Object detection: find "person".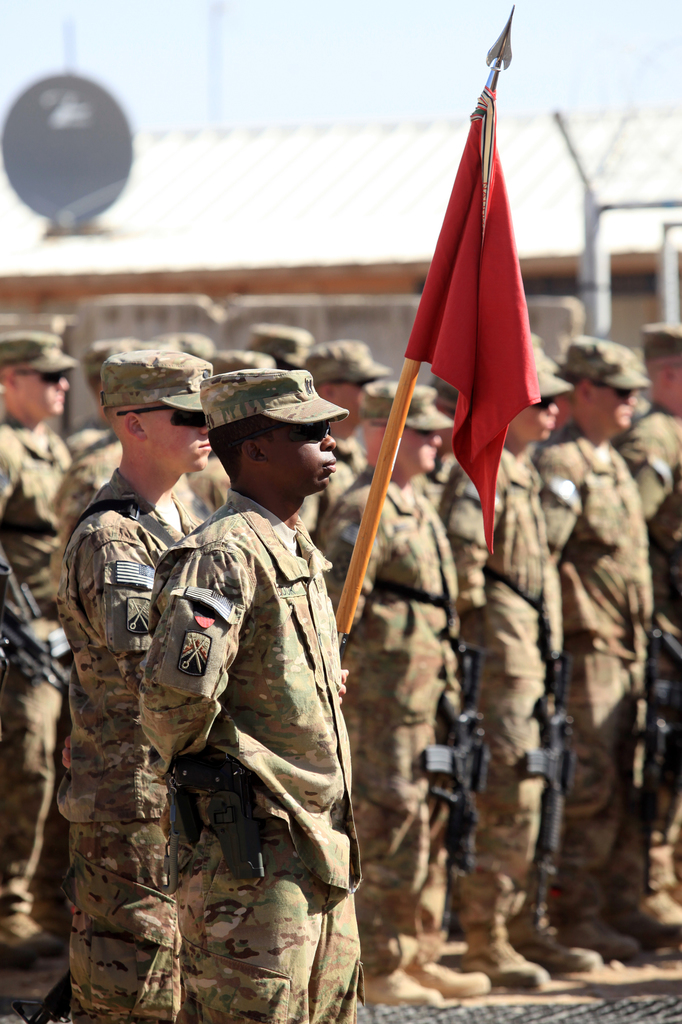
[134, 369, 373, 1023].
